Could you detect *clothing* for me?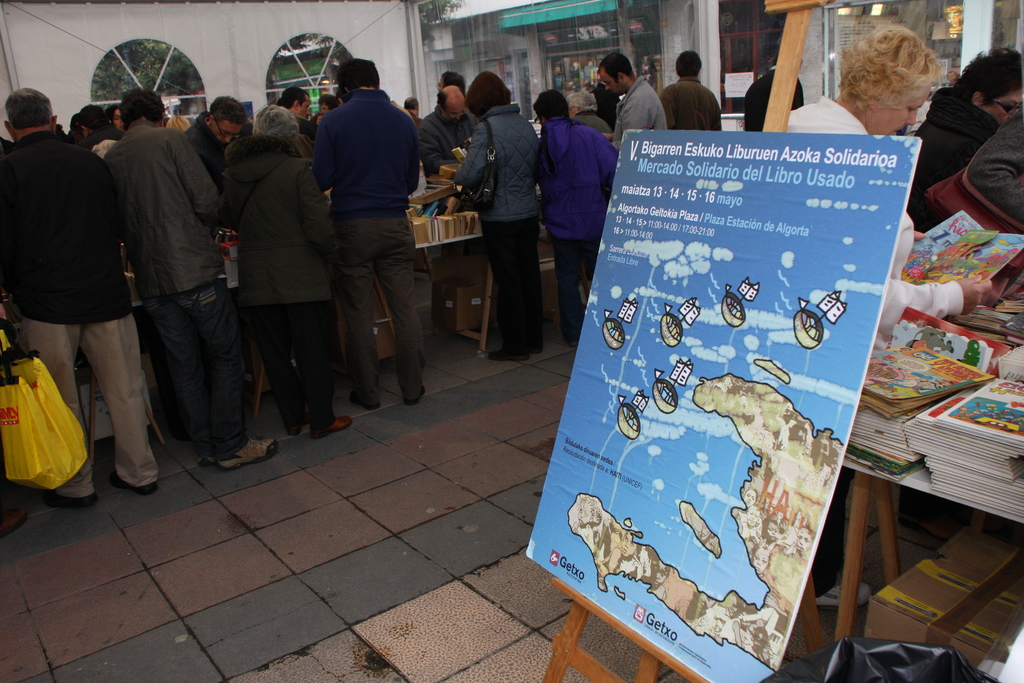
Detection result: {"x1": 418, "y1": 108, "x2": 489, "y2": 181}.
